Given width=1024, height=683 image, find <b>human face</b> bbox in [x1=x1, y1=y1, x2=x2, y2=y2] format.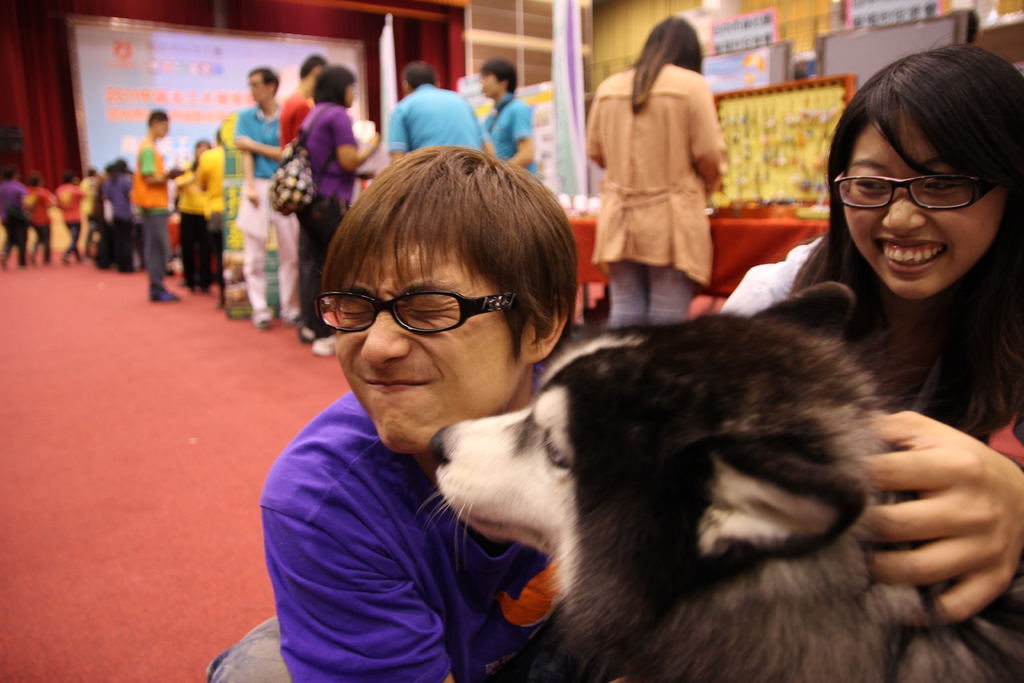
[x1=347, y1=82, x2=356, y2=107].
